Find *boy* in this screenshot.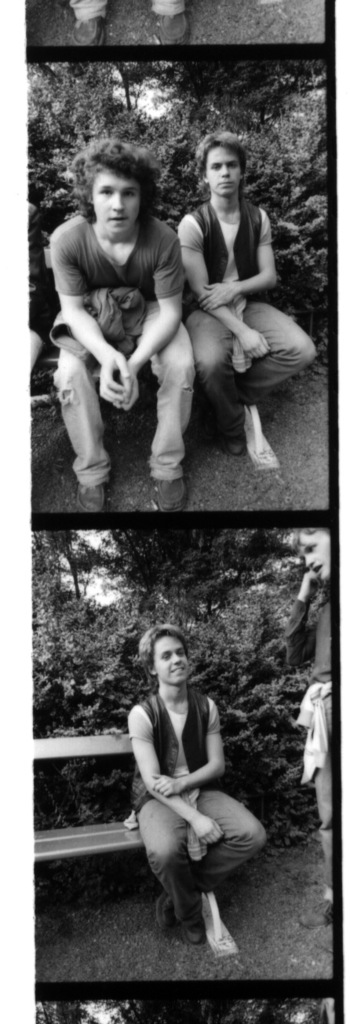
The bounding box for *boy* is left=122, top=617, right=292, bottom=948.
